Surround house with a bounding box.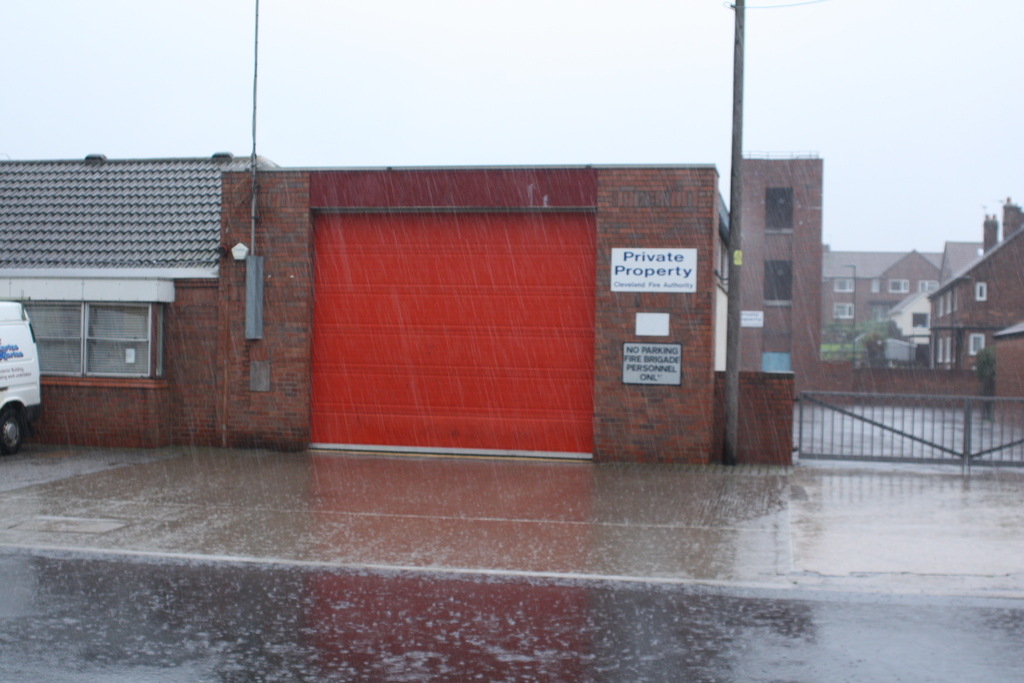
left=0, top=143, right=241, bottom=464.
